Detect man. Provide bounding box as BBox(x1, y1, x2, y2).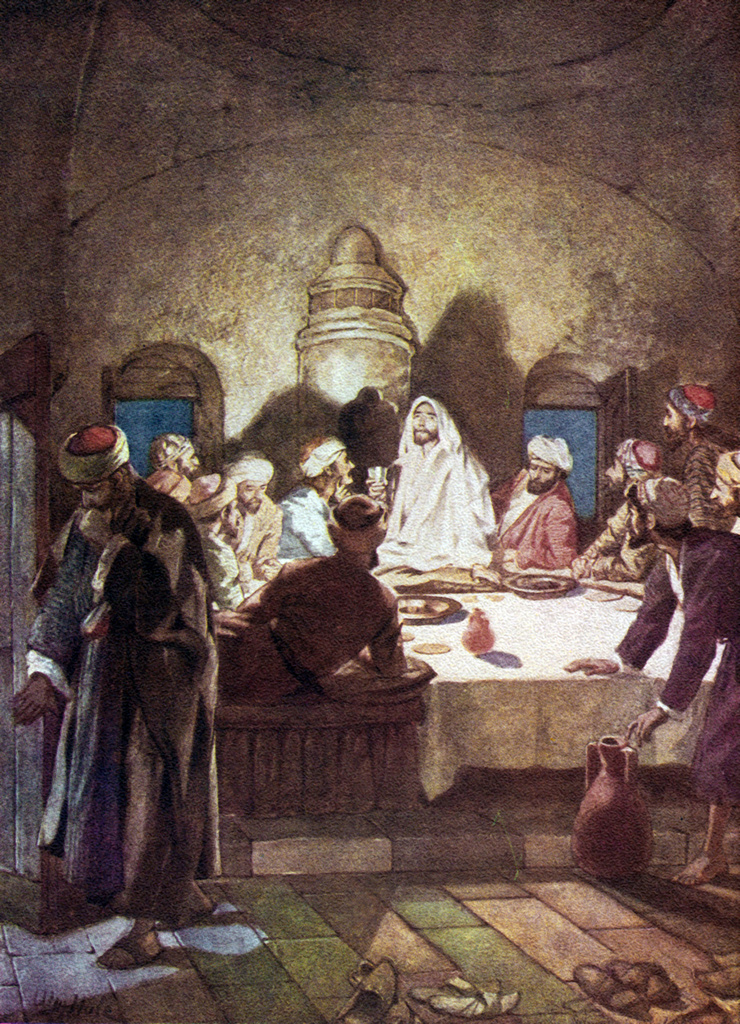
BBox(378, 386, 509, 574).
